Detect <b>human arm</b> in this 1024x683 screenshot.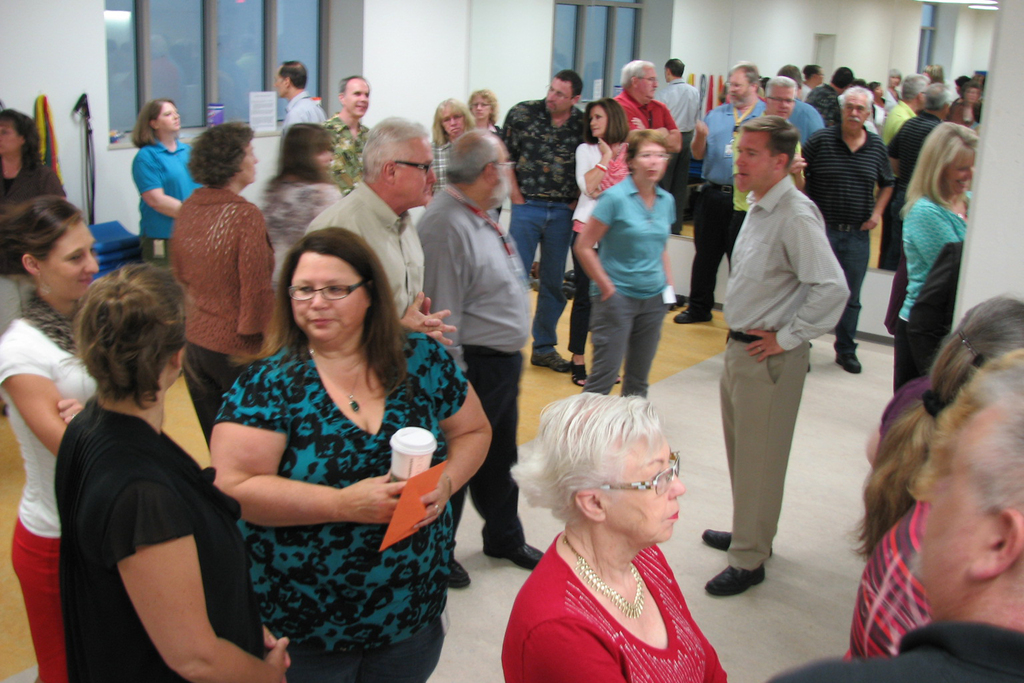
Detection: pyautogui.locateOnScreen(664, 111, 681, 163).
